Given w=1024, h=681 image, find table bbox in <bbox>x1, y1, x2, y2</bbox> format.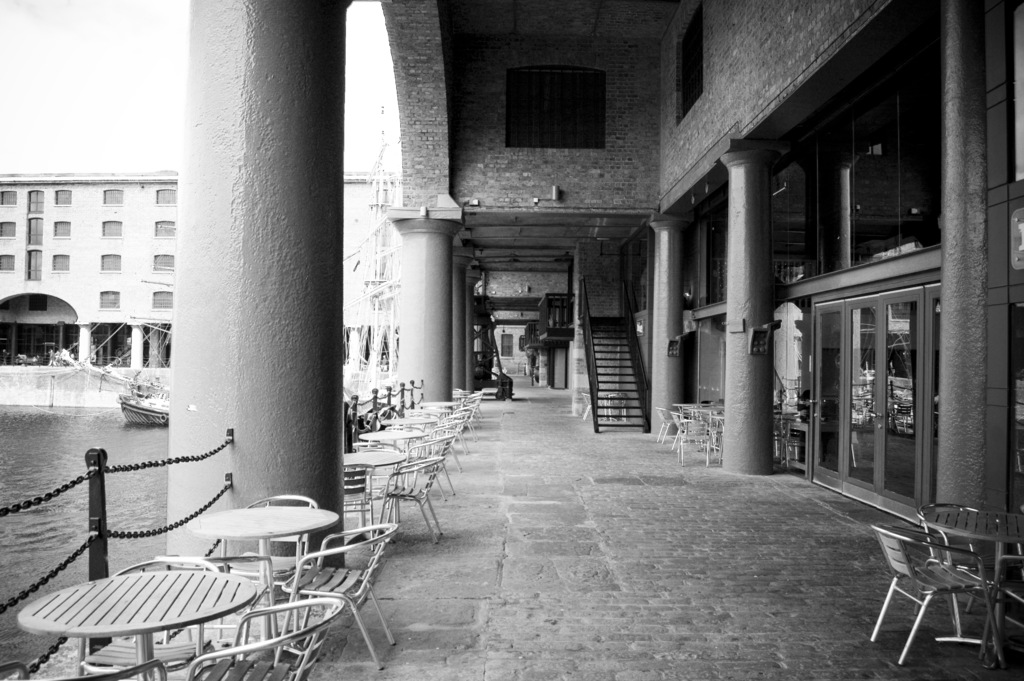
<bbox>392, 411, 429, 439</bbox>.
